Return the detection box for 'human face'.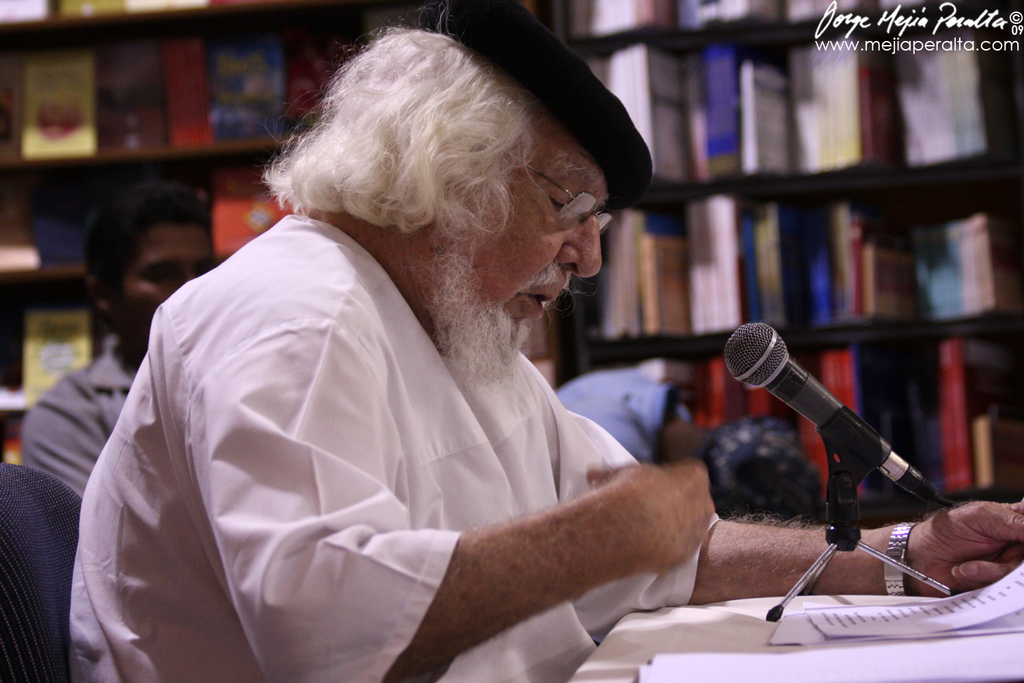
select_region(474, 151, 616, 316).
